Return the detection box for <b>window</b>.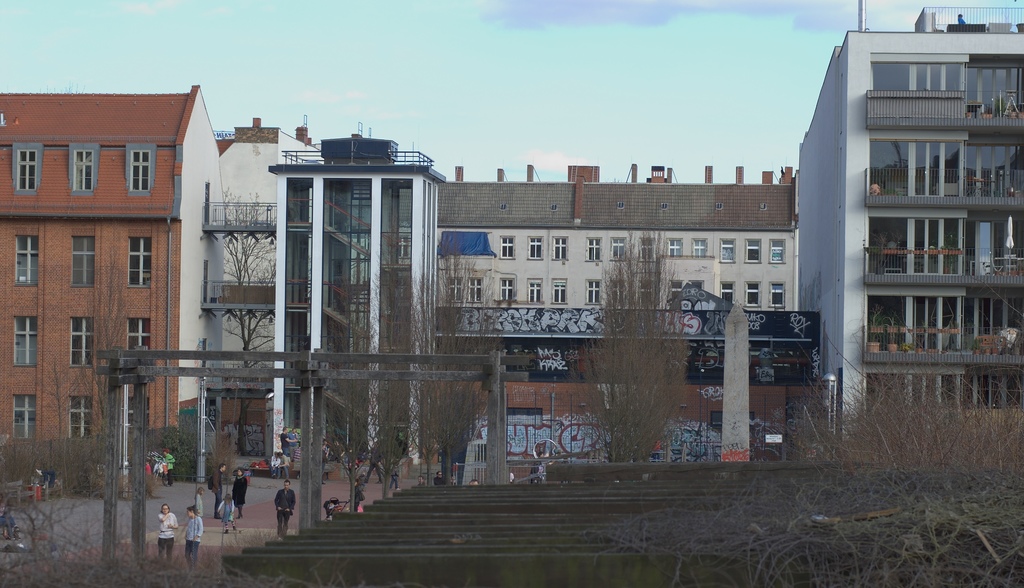
BBox(584, 277, 602, 305).
